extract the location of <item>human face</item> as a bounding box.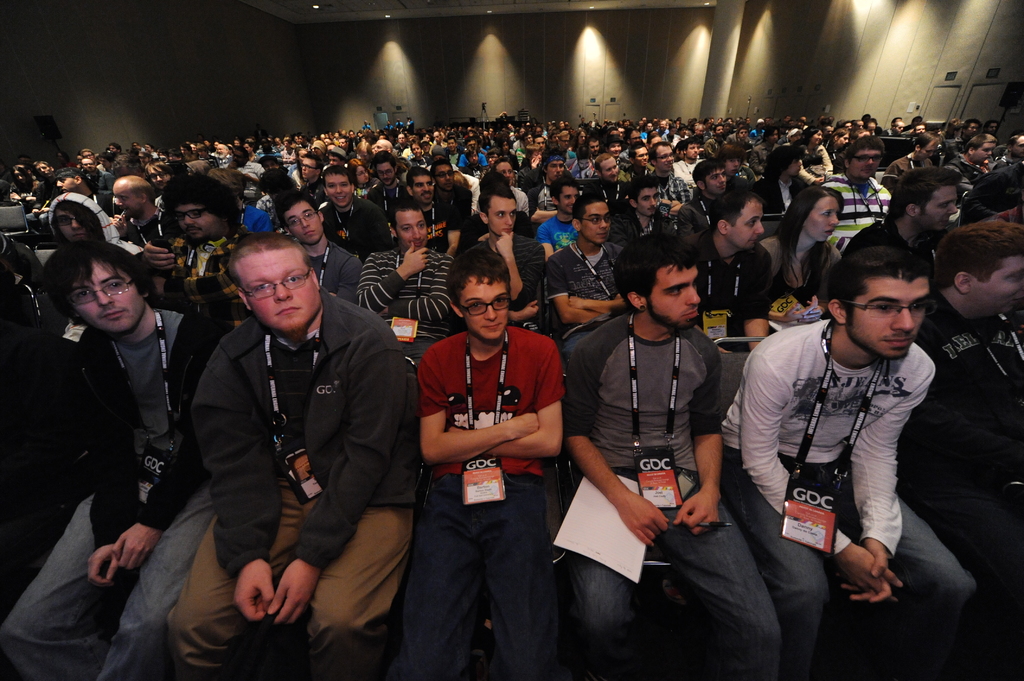
left=975, top=140, right=993, bottom=164.
